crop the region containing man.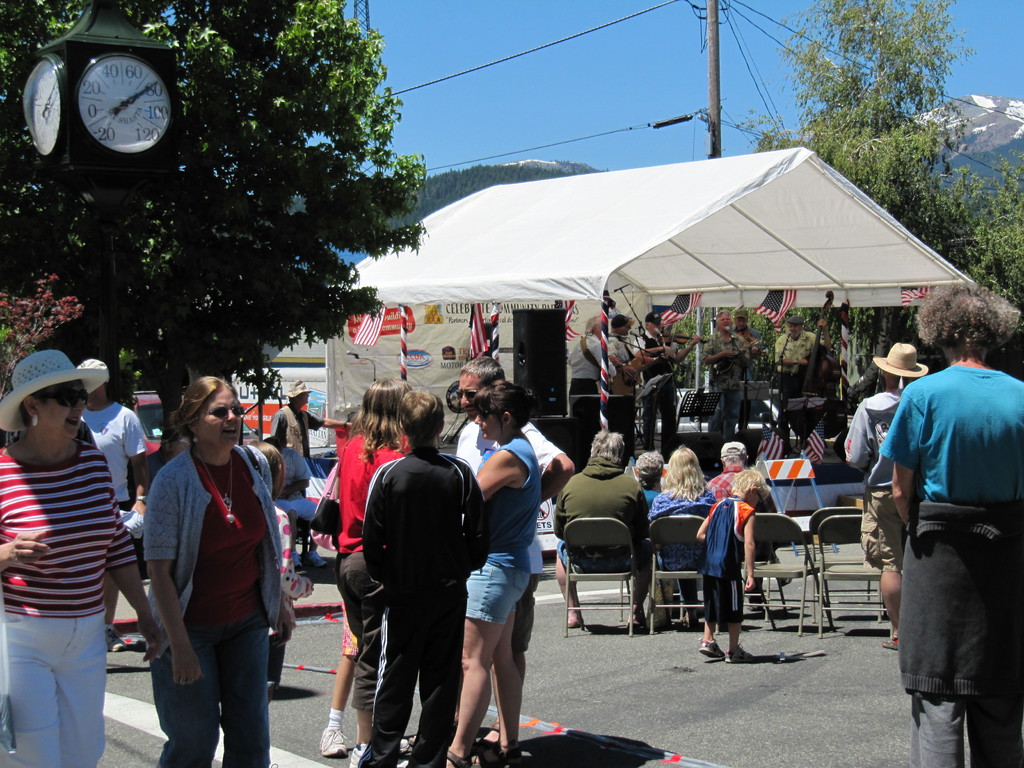
Crop region: detection(268, 376, 355, 461).
